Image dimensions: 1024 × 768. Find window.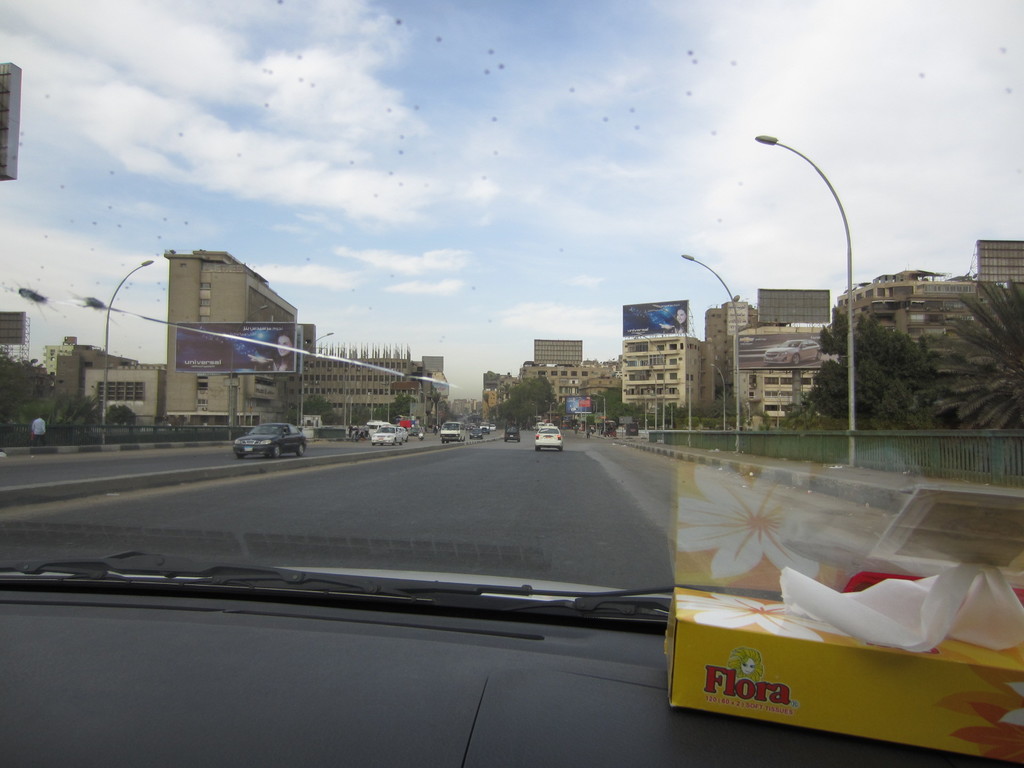
<region>625, 340, 646, 353</region>.
